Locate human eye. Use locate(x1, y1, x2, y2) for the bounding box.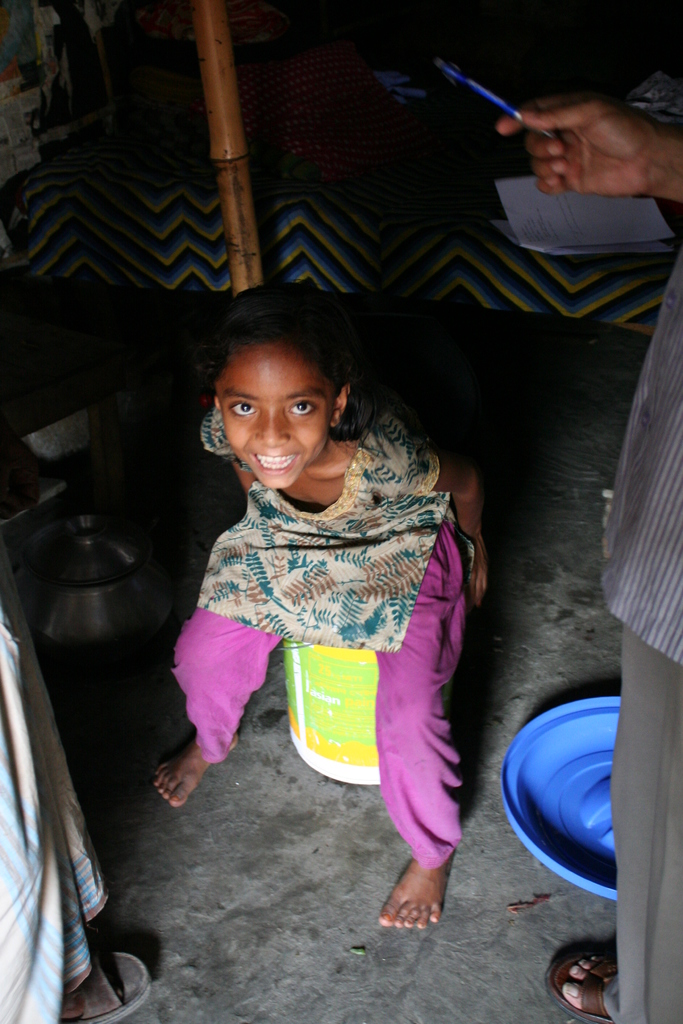
locate(285, 397, 320, 416).
